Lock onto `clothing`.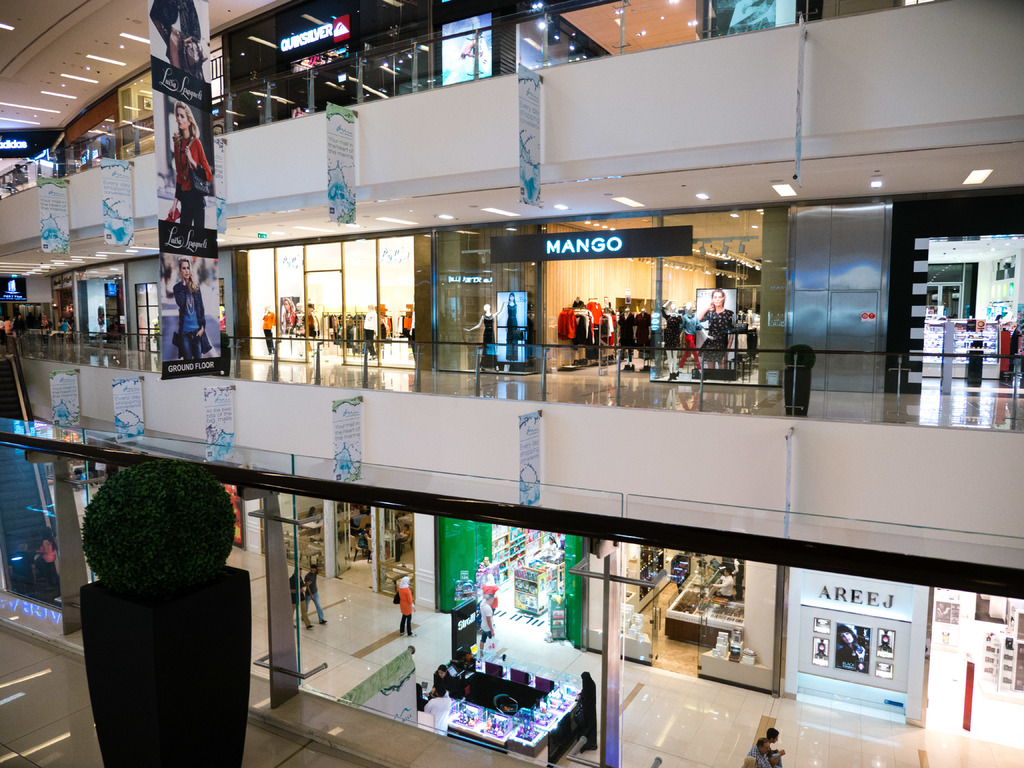
Locked: Rect(175, 276, 209, 363).
